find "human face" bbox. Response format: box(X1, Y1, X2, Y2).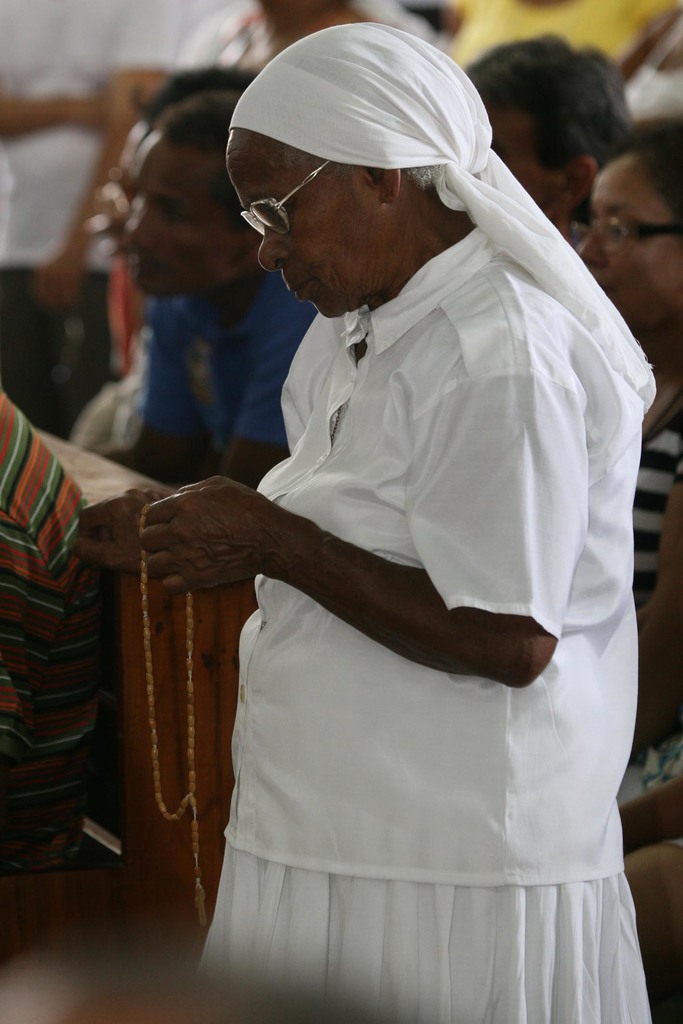
box(226, 134, 381, 314).
